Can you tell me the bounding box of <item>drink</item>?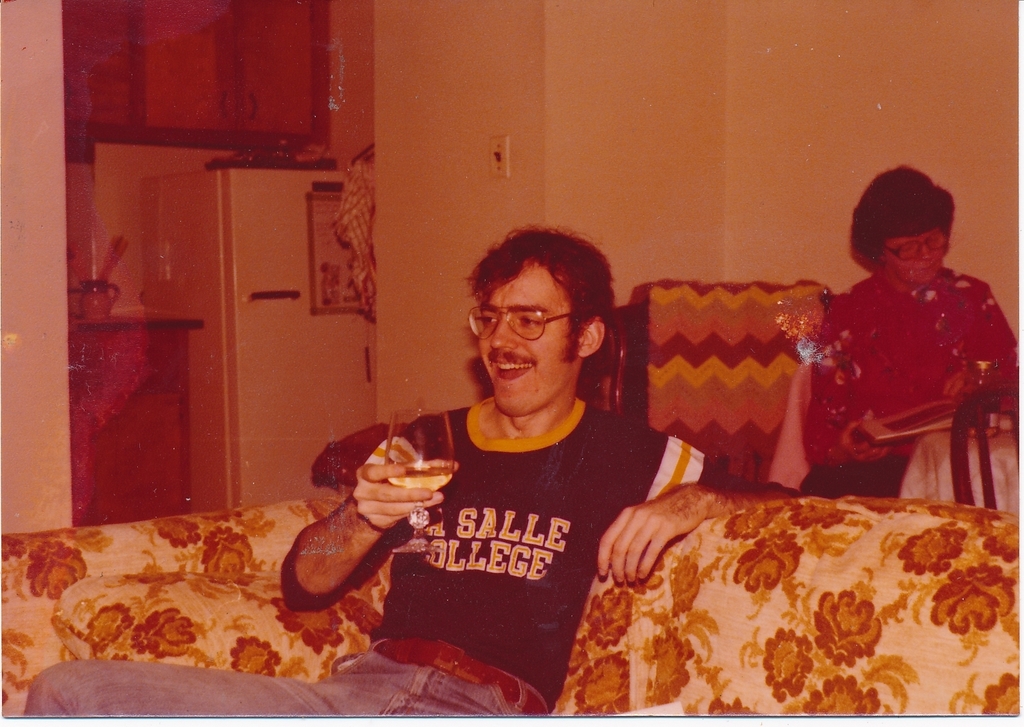
[left=389, top=459, right=456, bottom=489].
